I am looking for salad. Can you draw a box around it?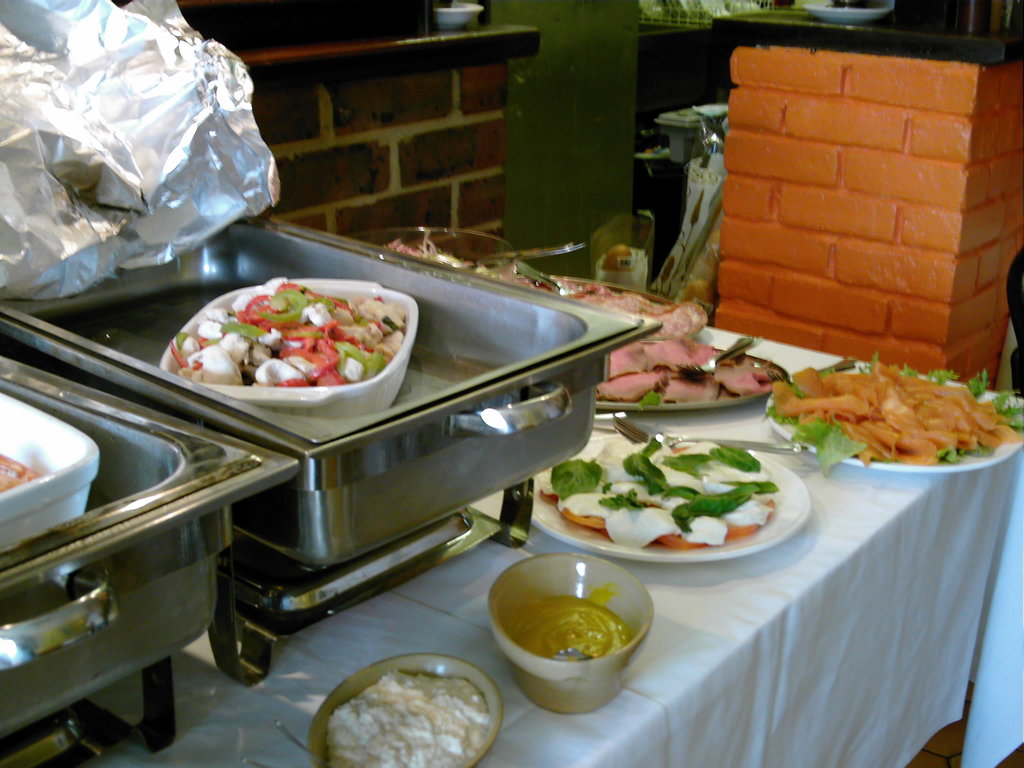
Sure, the bounding box is 540 456 820 565.
